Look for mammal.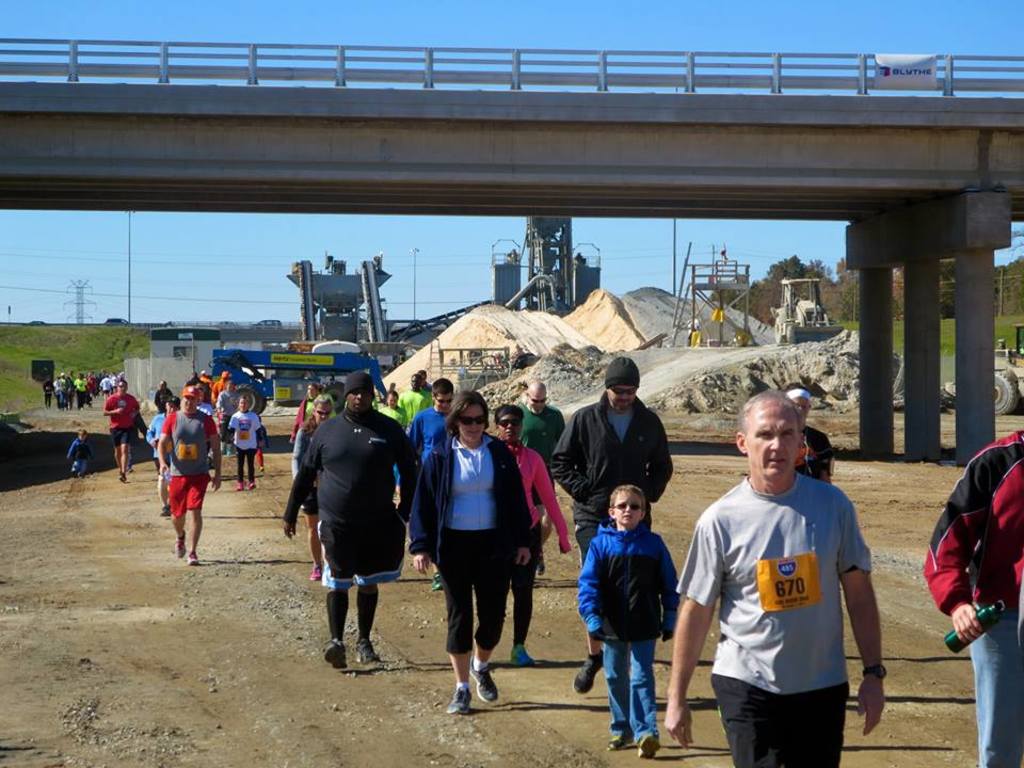
Found: (x1=227, y1=396, x2=270, y2=486).
